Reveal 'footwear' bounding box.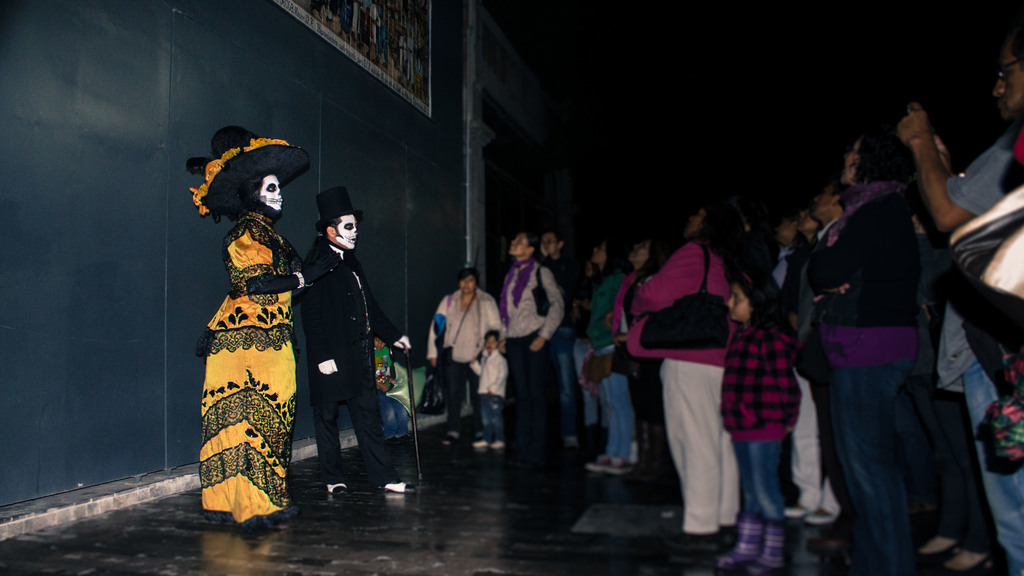
Revealed: 742:522:794:575.
